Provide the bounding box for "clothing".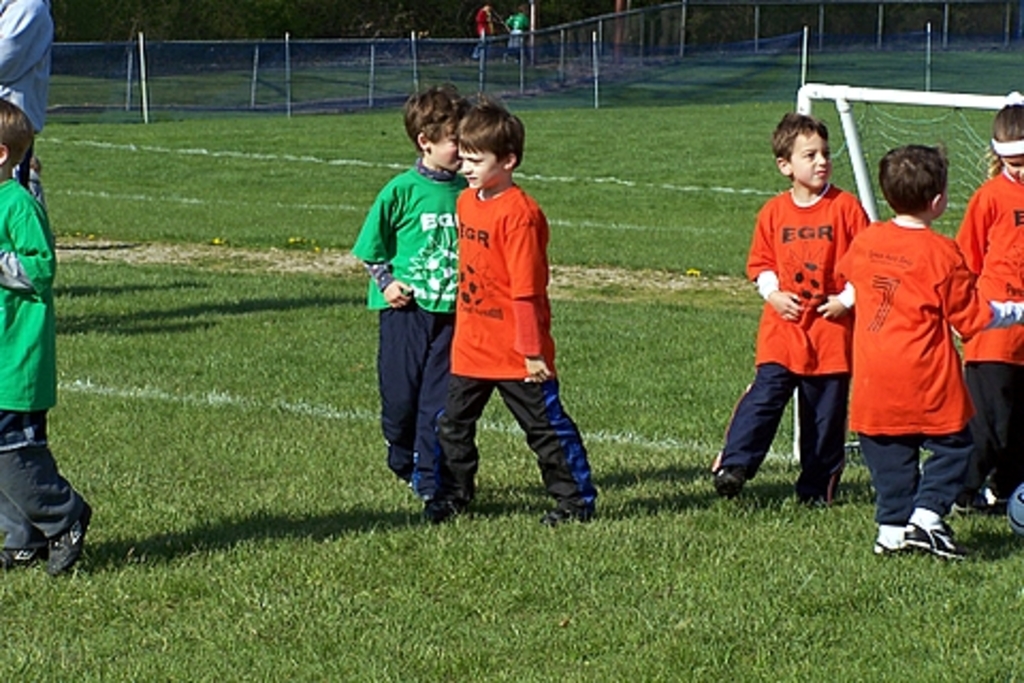
locate(710, 184, 870, 495).
